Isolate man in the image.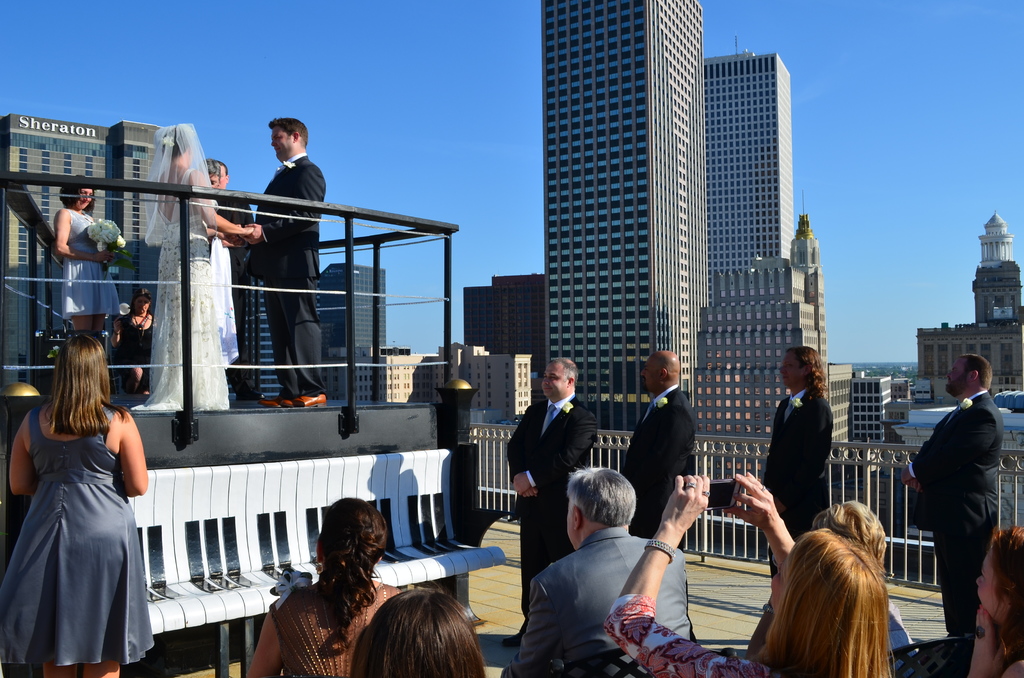
Isolated region: <region>488, 461, 718, 677</region>.
